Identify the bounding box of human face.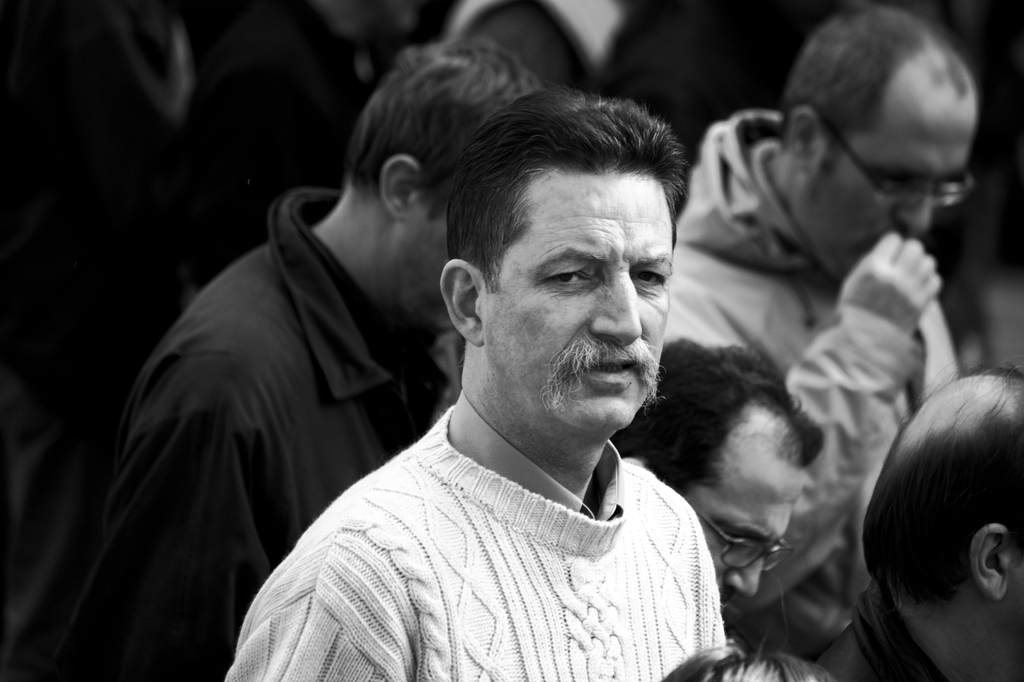
left=800, top=90, right=985, bottom=277.
